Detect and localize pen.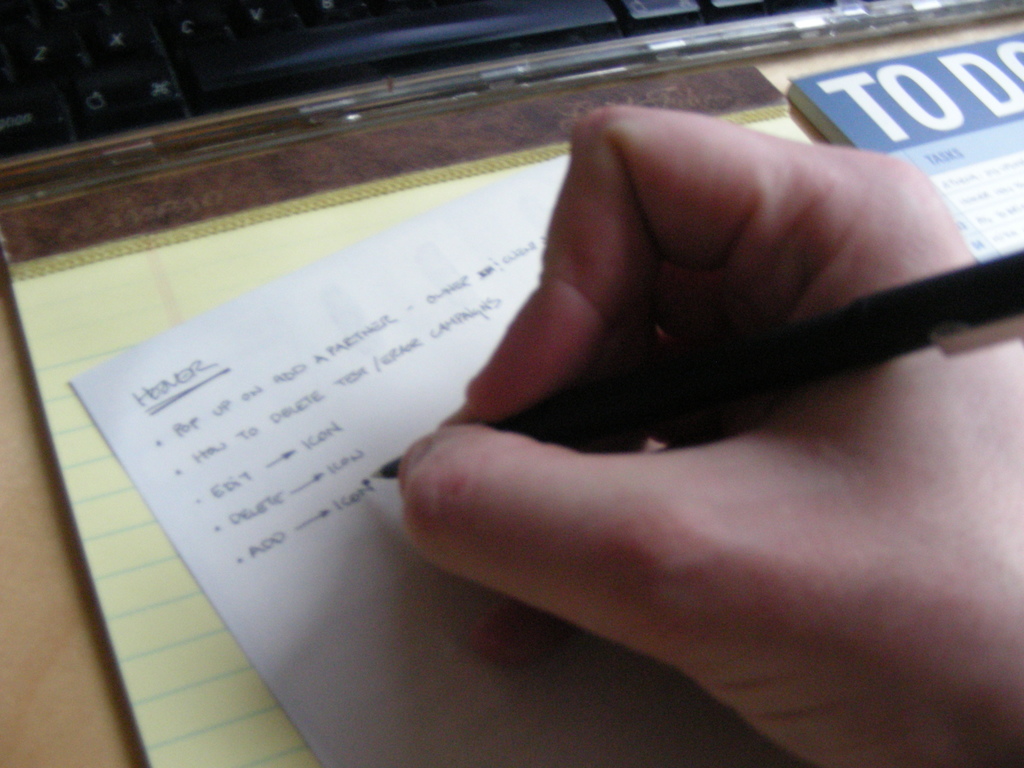
Localized at <box>364,238,1022,475</box>.
